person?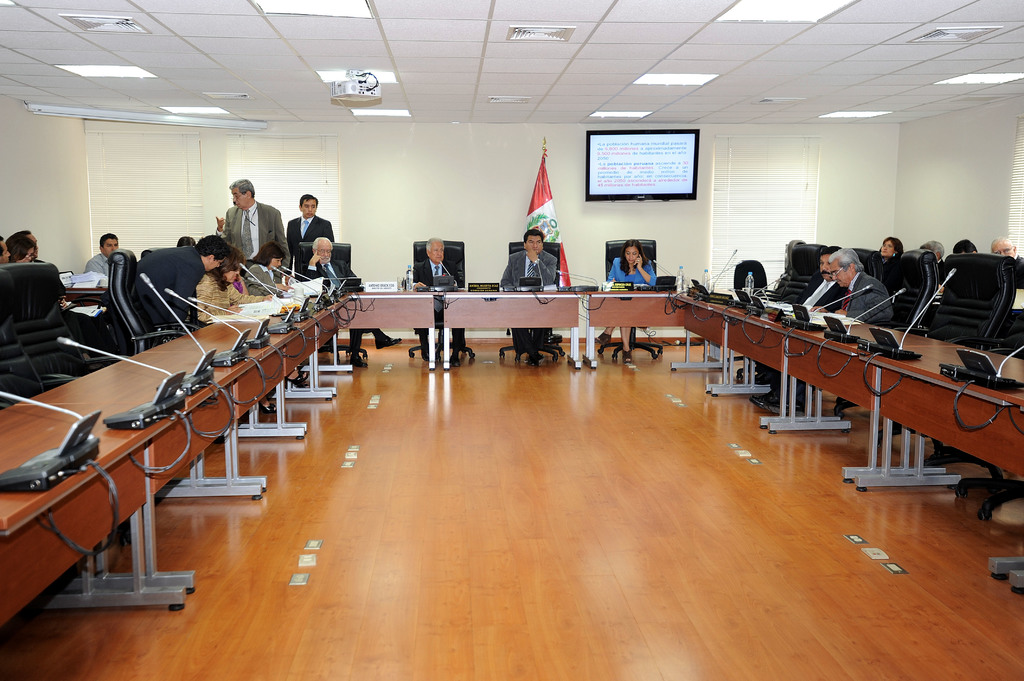
BBox(799, 254, 845, 310)
